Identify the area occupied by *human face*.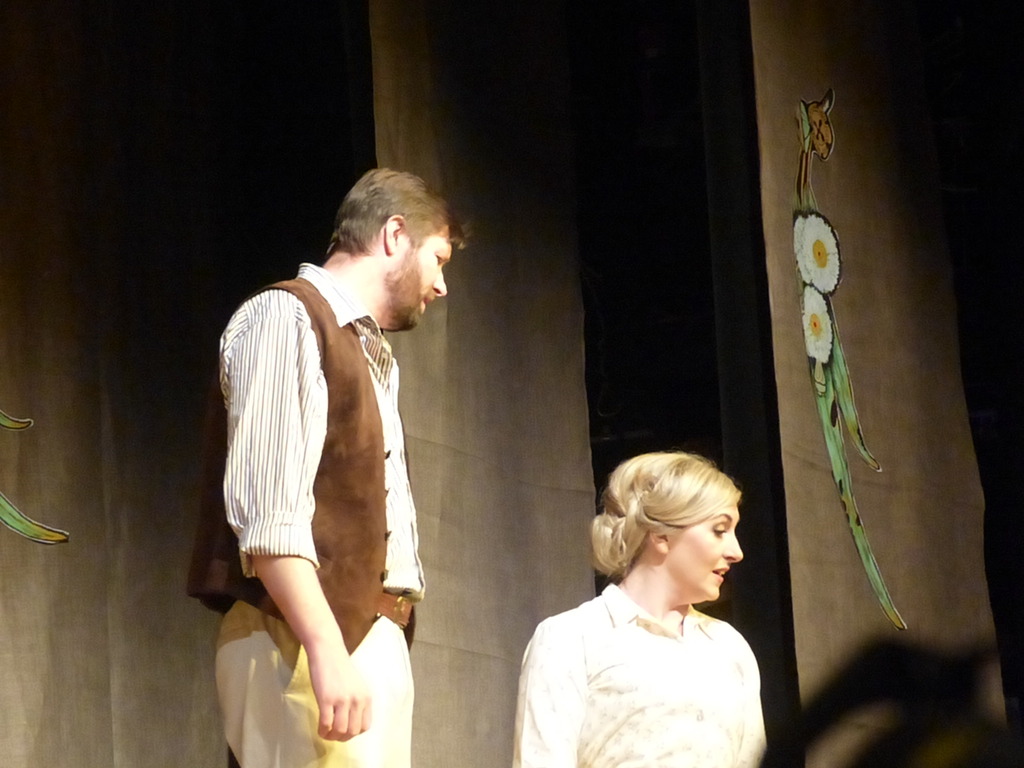
Area: box(388, 227, 448, 332).
